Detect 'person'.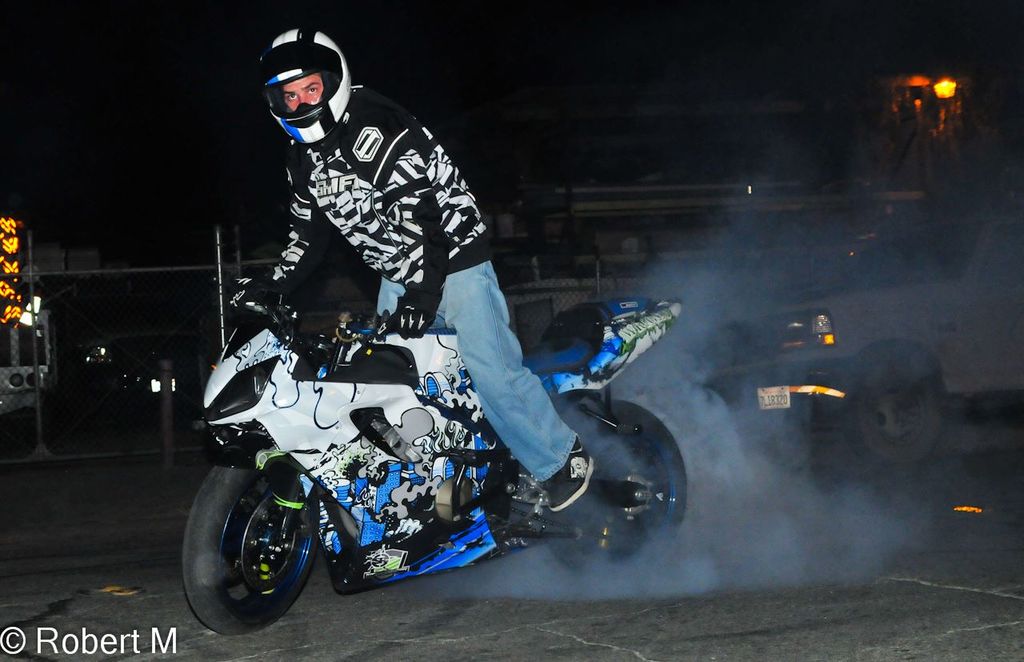
Detected at 223, 22, 602, 517.
